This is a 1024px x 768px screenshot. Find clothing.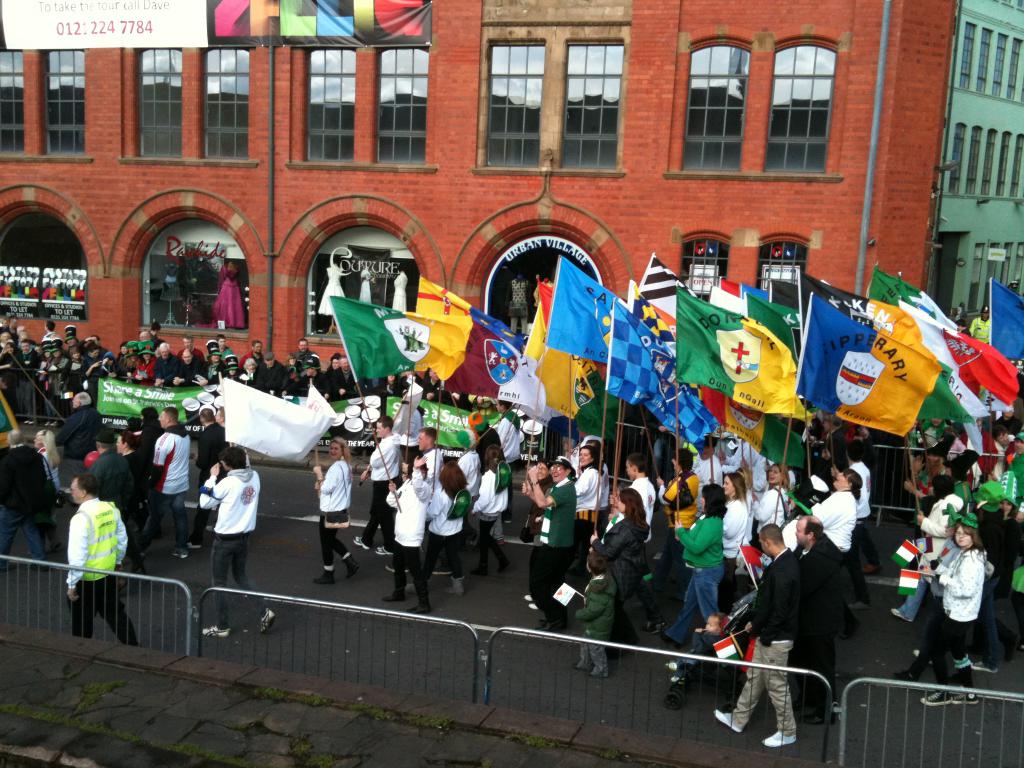
Bounding box: 387:273:408:317.
